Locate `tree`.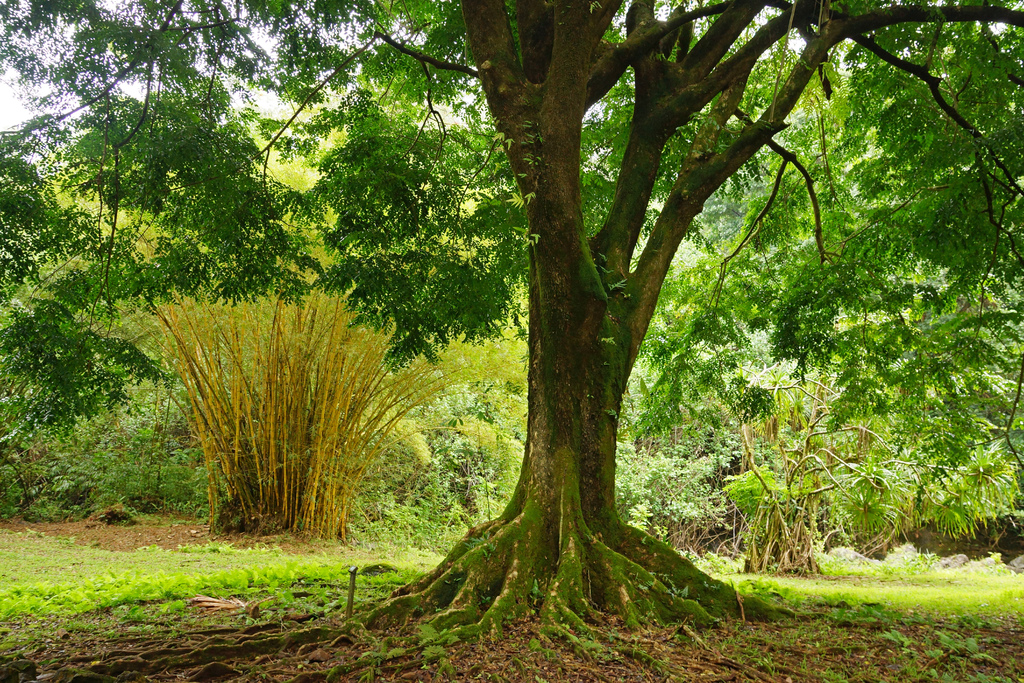
Bounding box: box=[12, 108, 264, 463].
